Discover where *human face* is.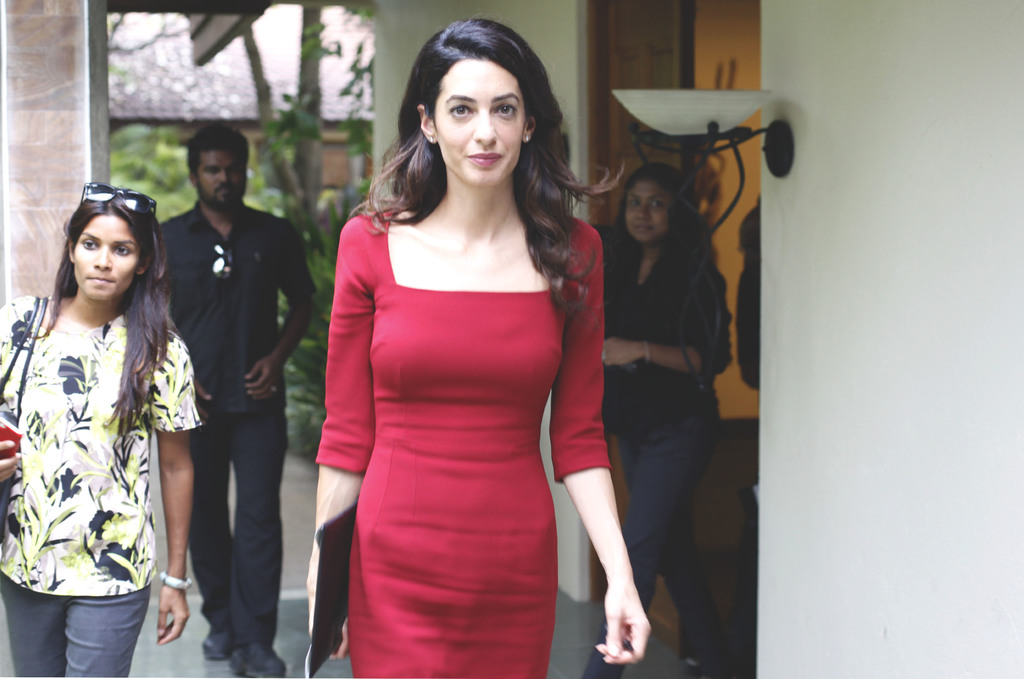
Discovered at bbox=(198, 146, 244, 197).
